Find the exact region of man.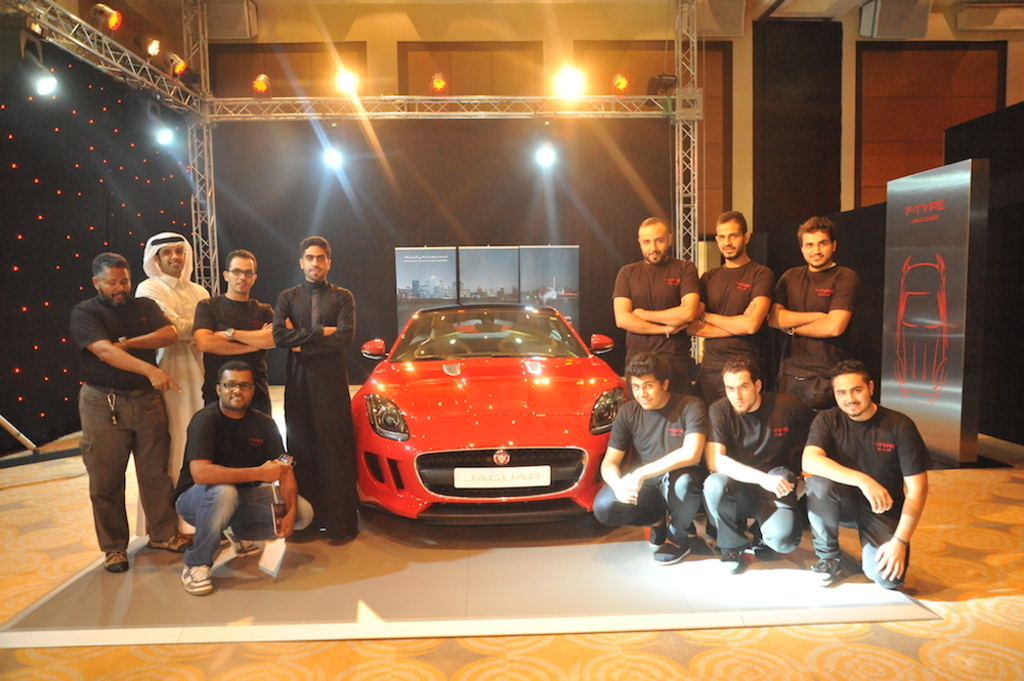
Exact region: (592,352,709,567).
